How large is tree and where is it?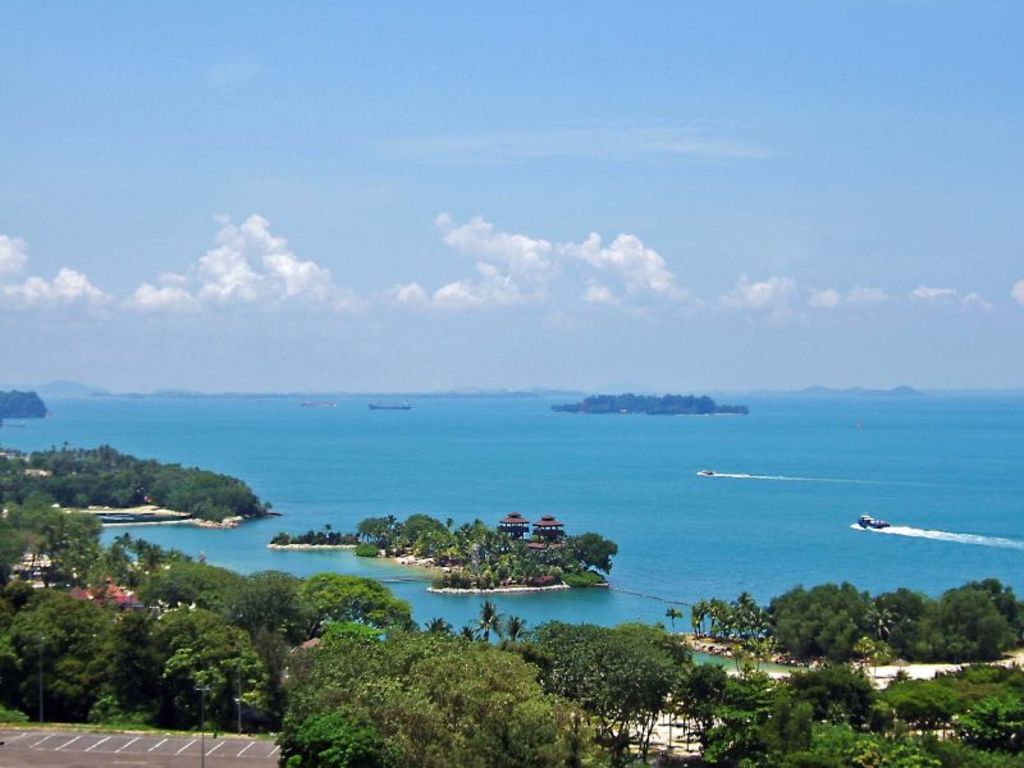
Bounding box: 617, 617, 695, 767.
